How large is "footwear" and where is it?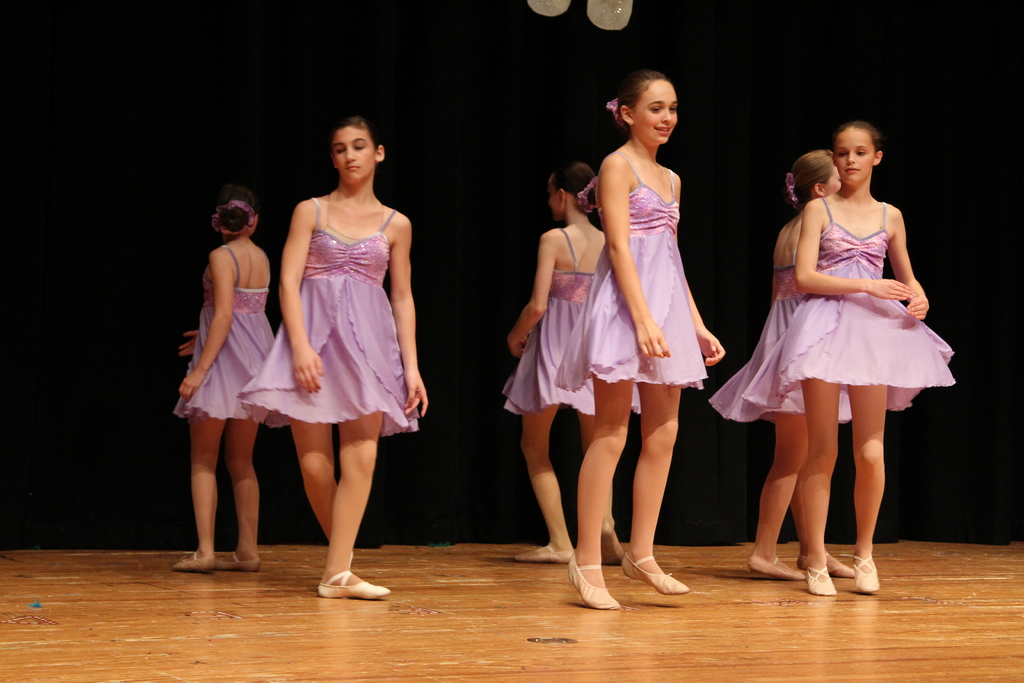
Bounding box: pyautogui.locateOnScreen(321, 574, 390, 600).
